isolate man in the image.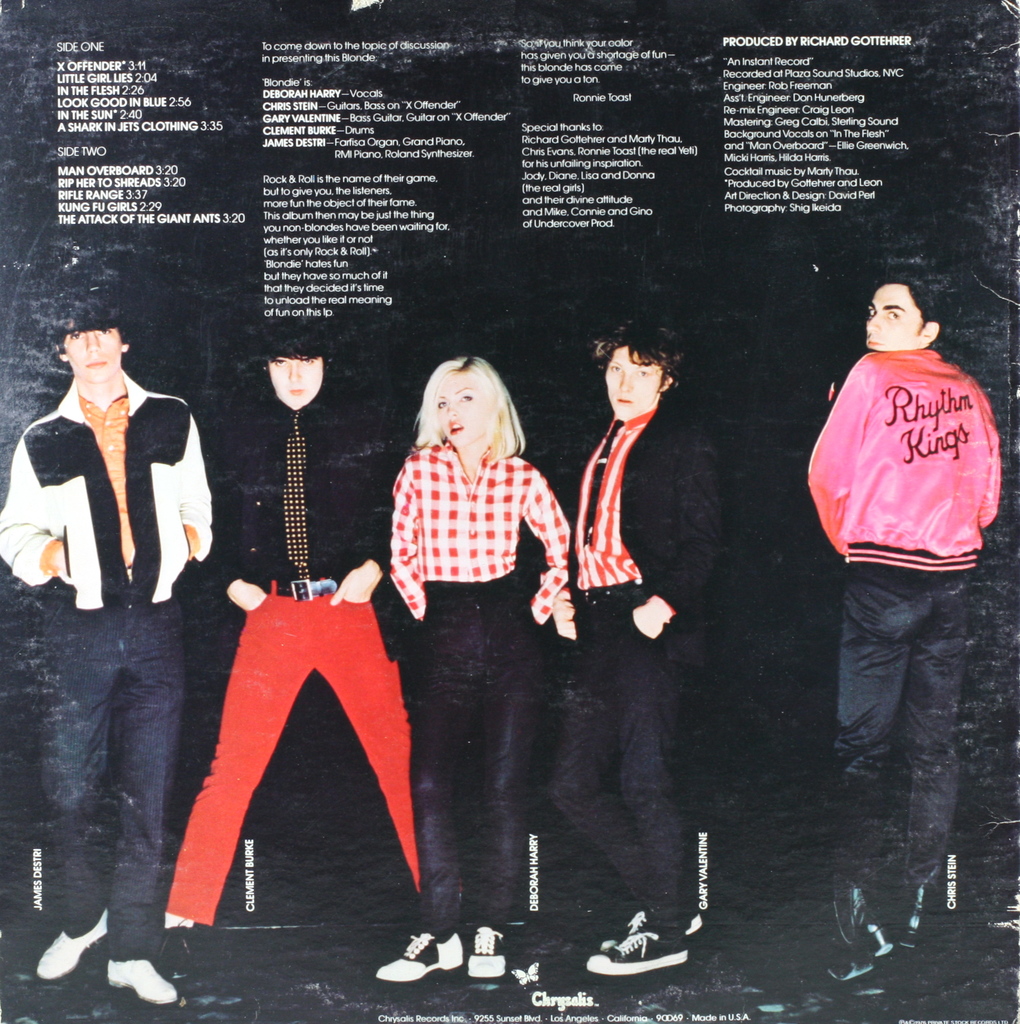
Isolated region: [left=546, top=321, right=725, bottom=977].
